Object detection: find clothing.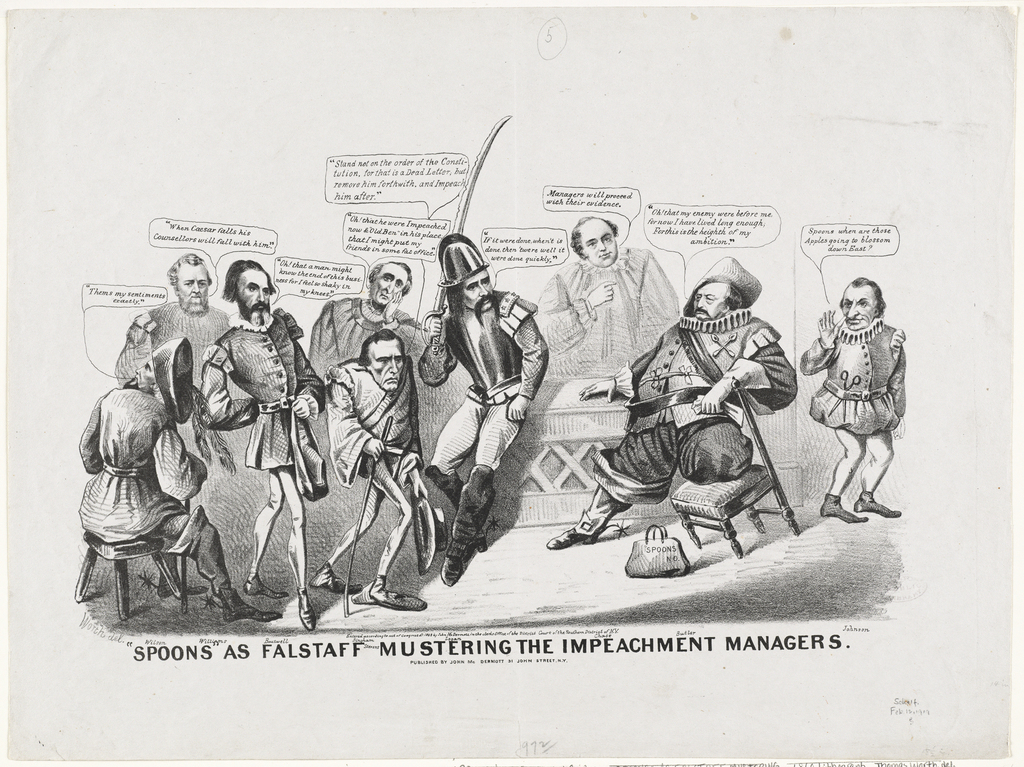
[123,303,228,402].
